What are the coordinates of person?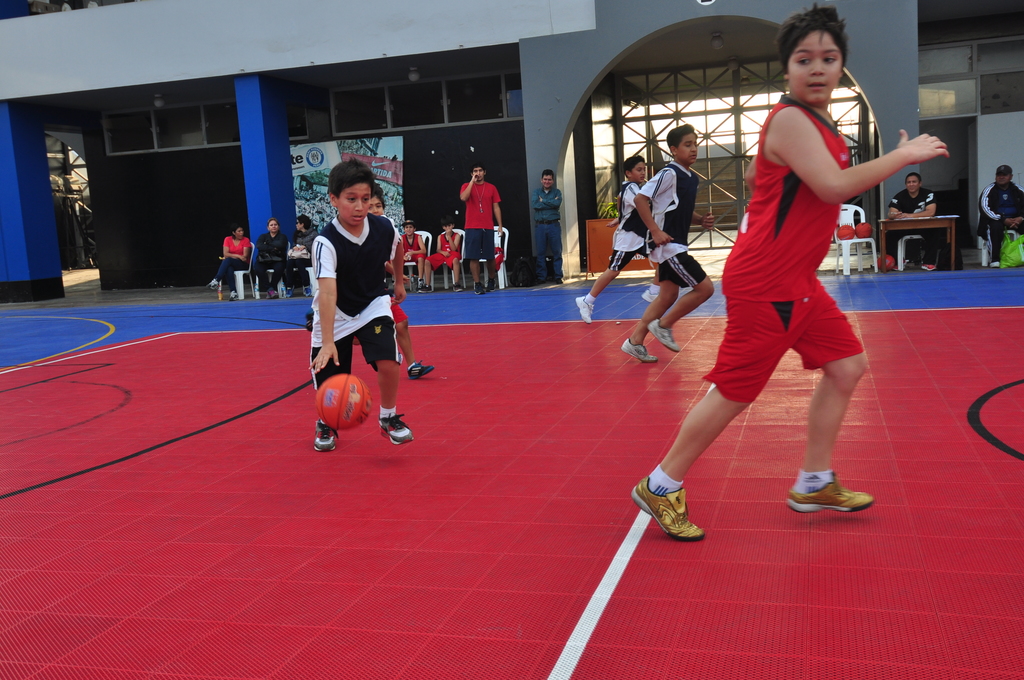
select_region(979, 166, 1023, 273).
